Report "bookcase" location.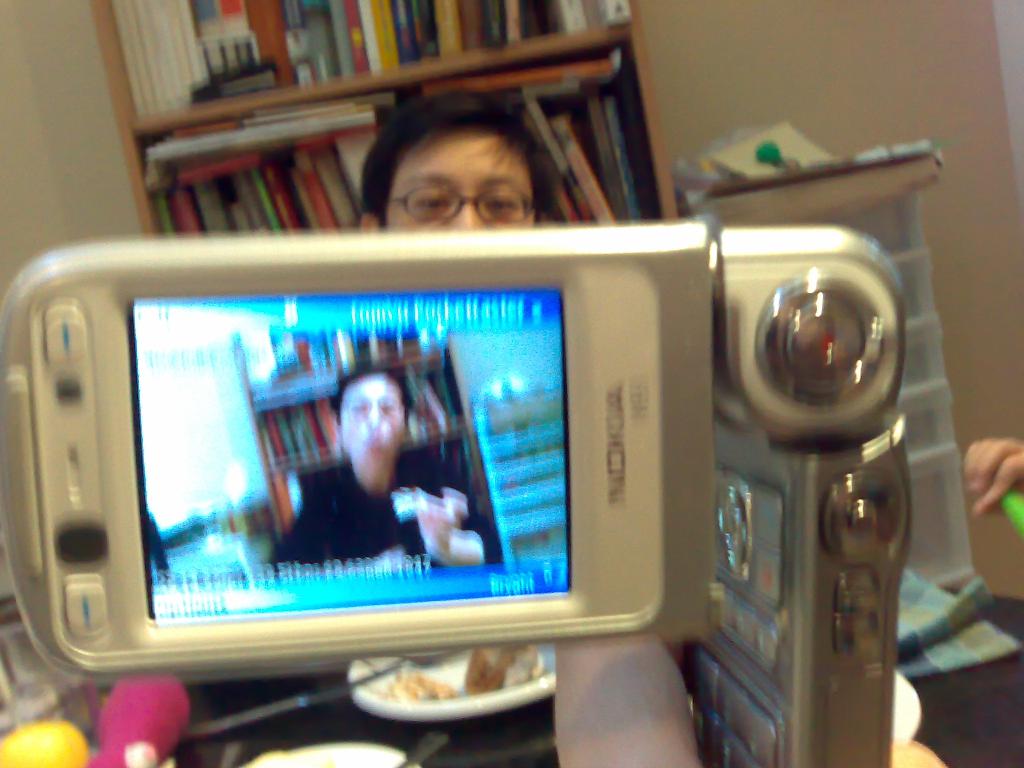
Report: left=88, top=0, right=680, bottom=232.
